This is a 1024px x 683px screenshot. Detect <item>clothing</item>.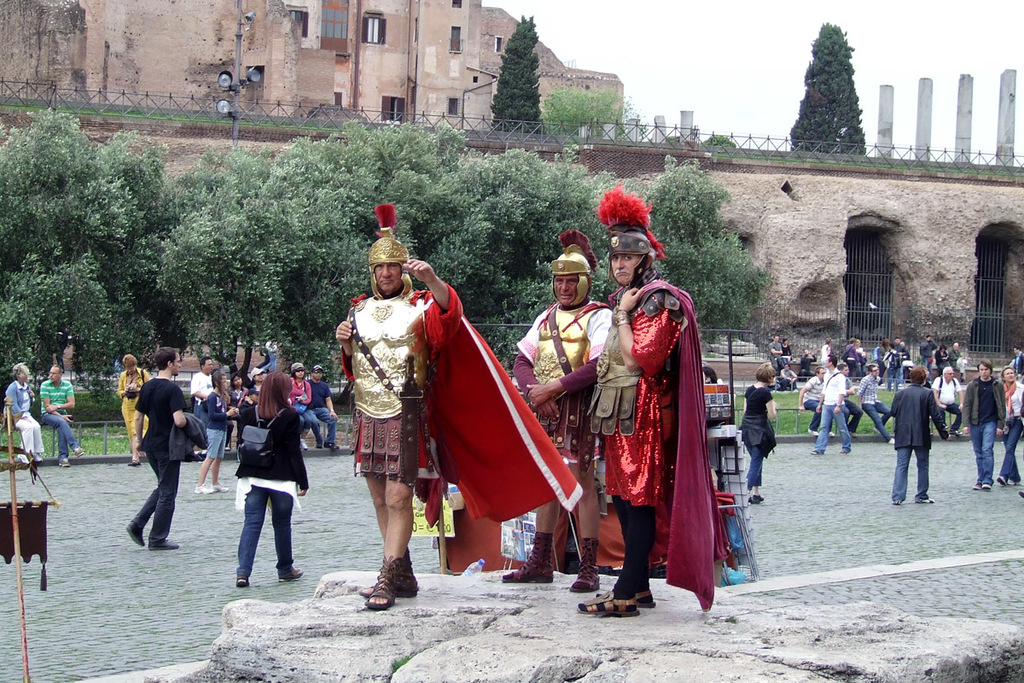
307/378/334/440.
